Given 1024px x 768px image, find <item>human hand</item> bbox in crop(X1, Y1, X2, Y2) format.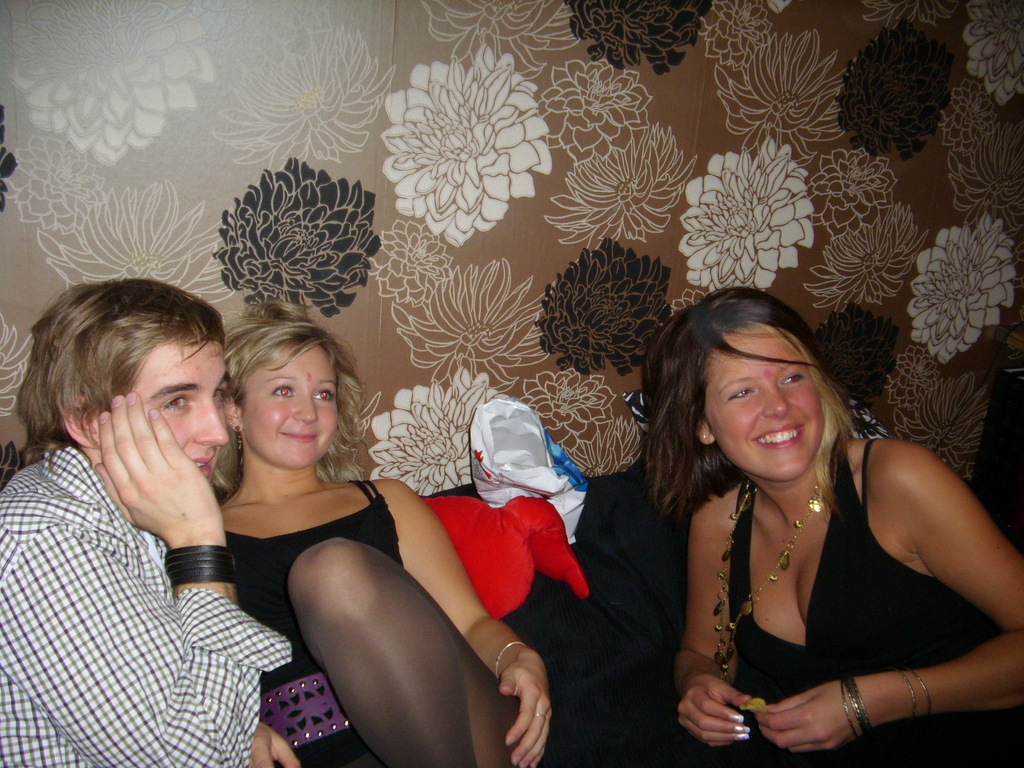
crop(751, 676, 861, 755).
